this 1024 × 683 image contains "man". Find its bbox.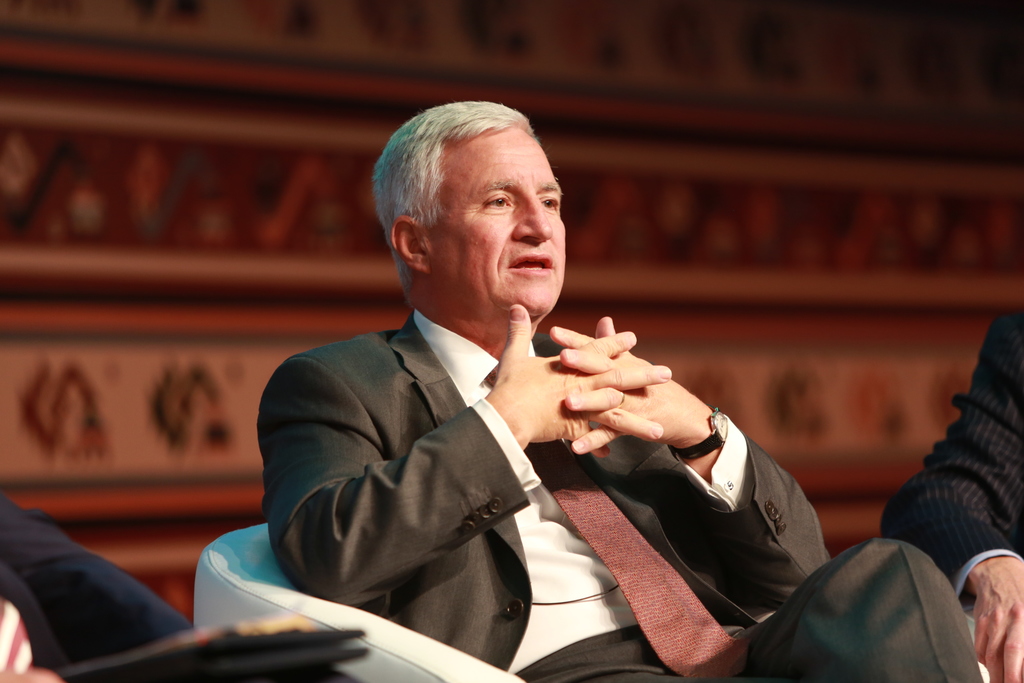
(x1=260, y1=101, x2=985, y2=682).
